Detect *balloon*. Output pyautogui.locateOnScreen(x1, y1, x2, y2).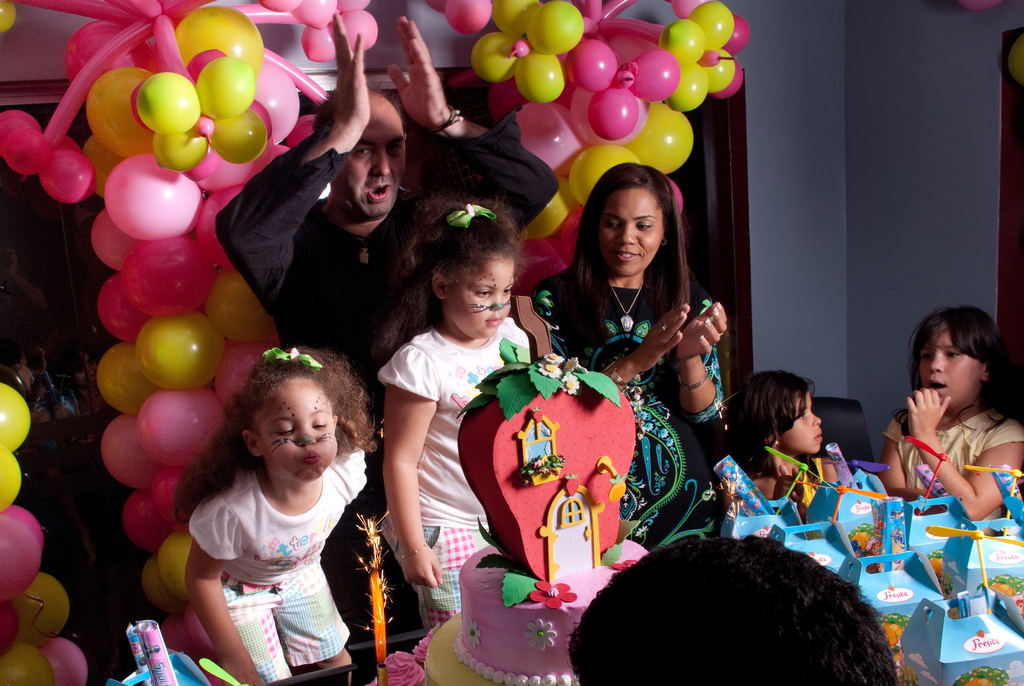
pyautogui.locateOnScreen(561, 93, 575, 114).
